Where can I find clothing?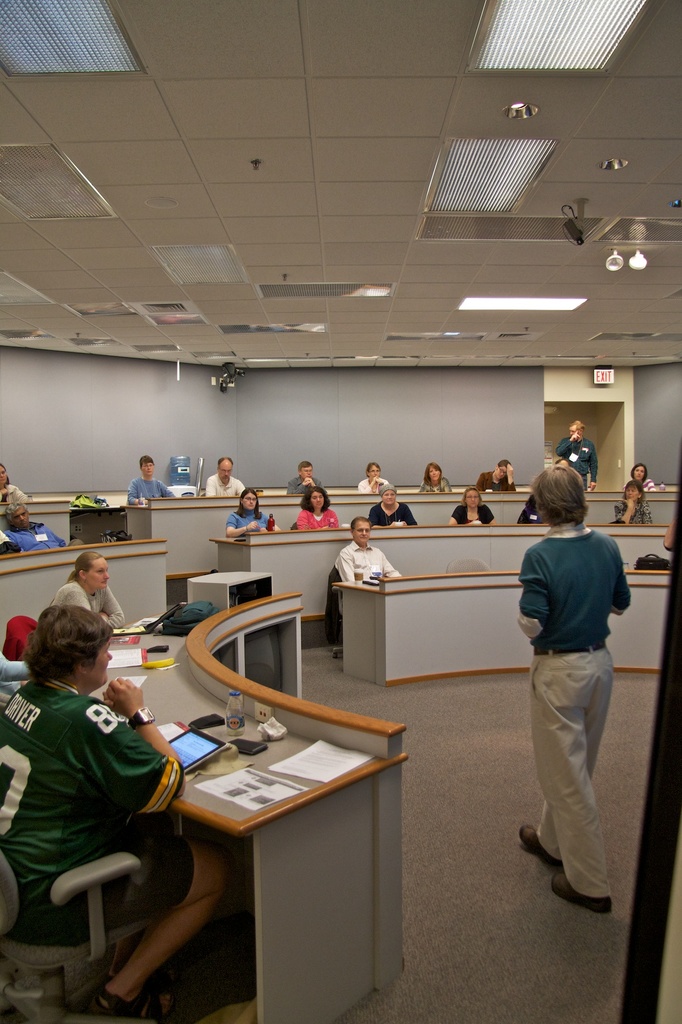
You can find it at [left=45, top=563, right=120, bottom=641].
